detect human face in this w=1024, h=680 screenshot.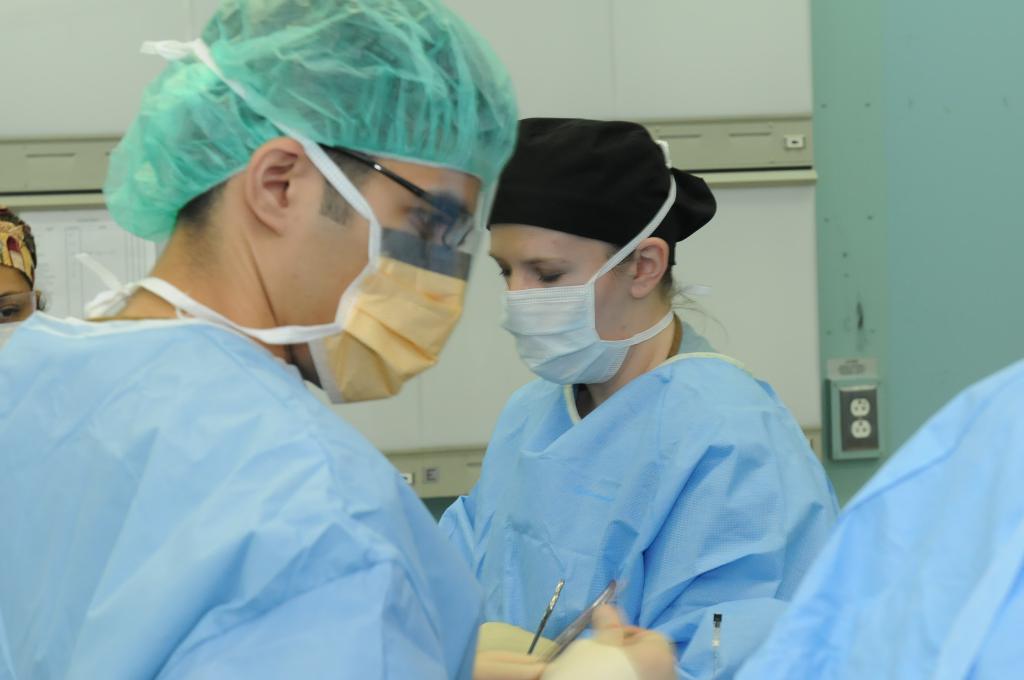
Detection: crop(0, 268, 35, 328).
